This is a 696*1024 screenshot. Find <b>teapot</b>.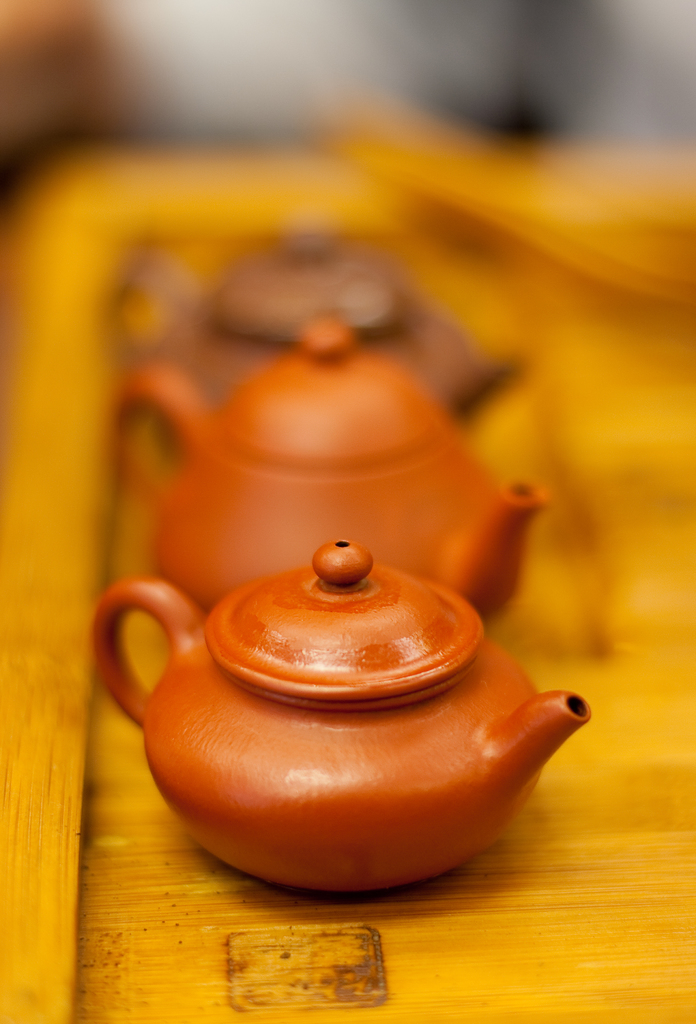
Bounding box: x1=112 y1=323 x2=551 y2=633.
